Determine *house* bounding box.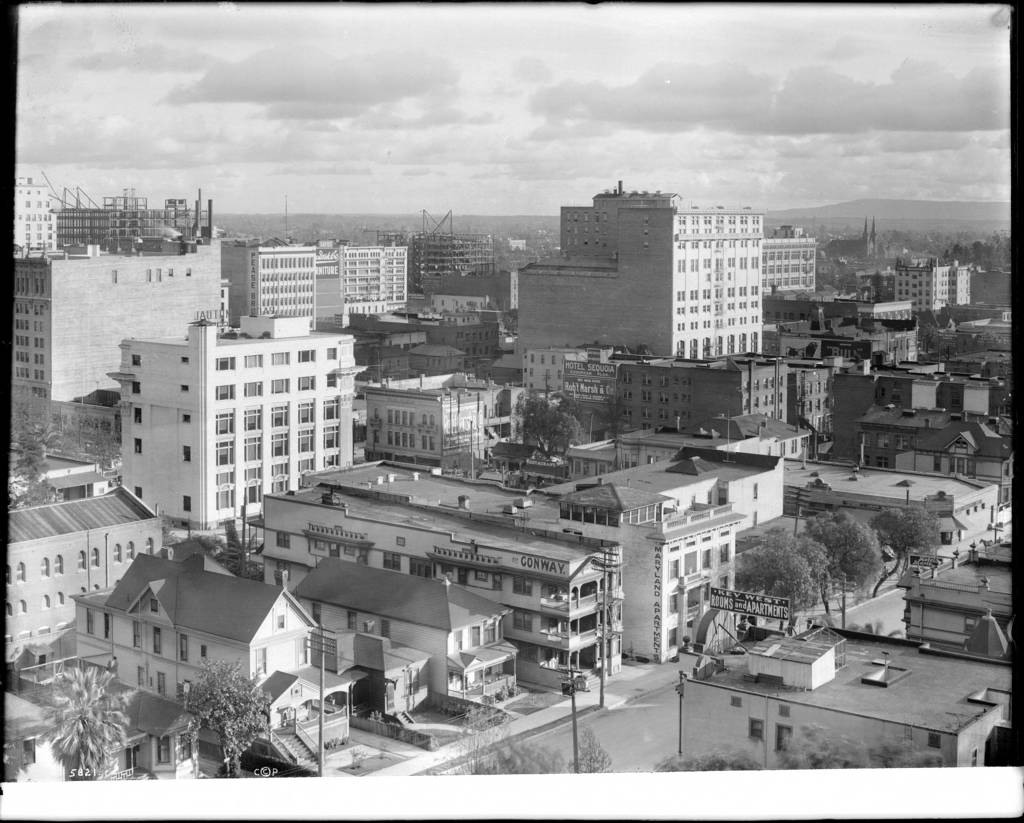
Determined: l=616, t=452, r=1001, b=558.
